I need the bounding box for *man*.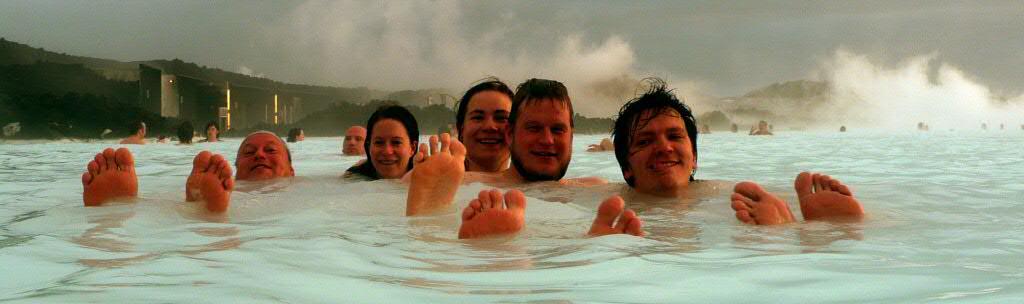
Here it is: 583,74,864,236.
